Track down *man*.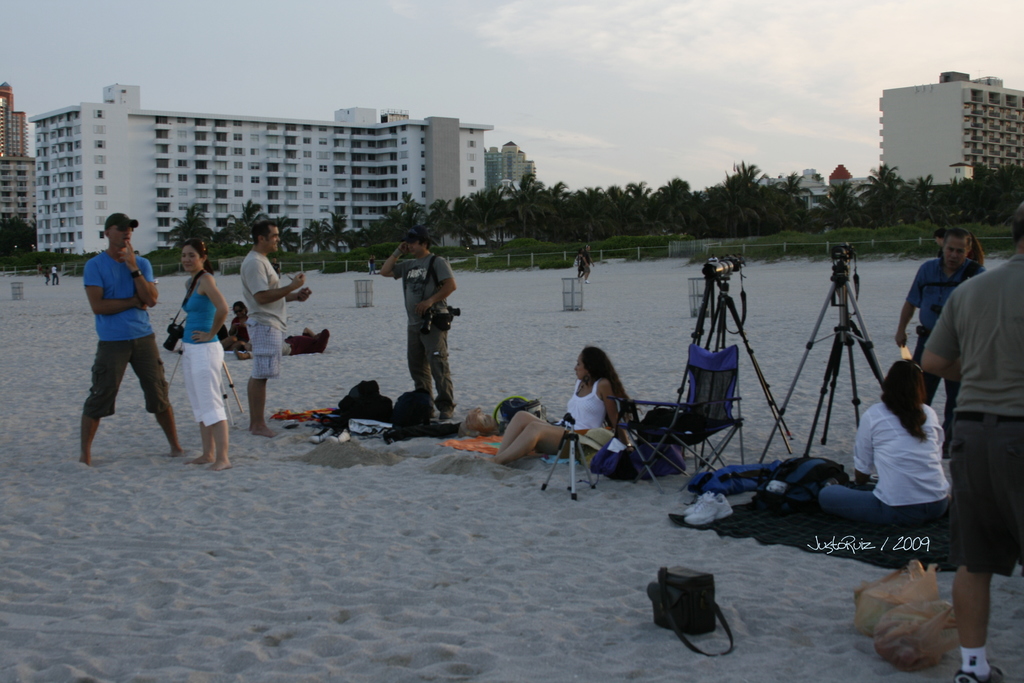
Tracked to bbox=(381, 228, 455, 417).
